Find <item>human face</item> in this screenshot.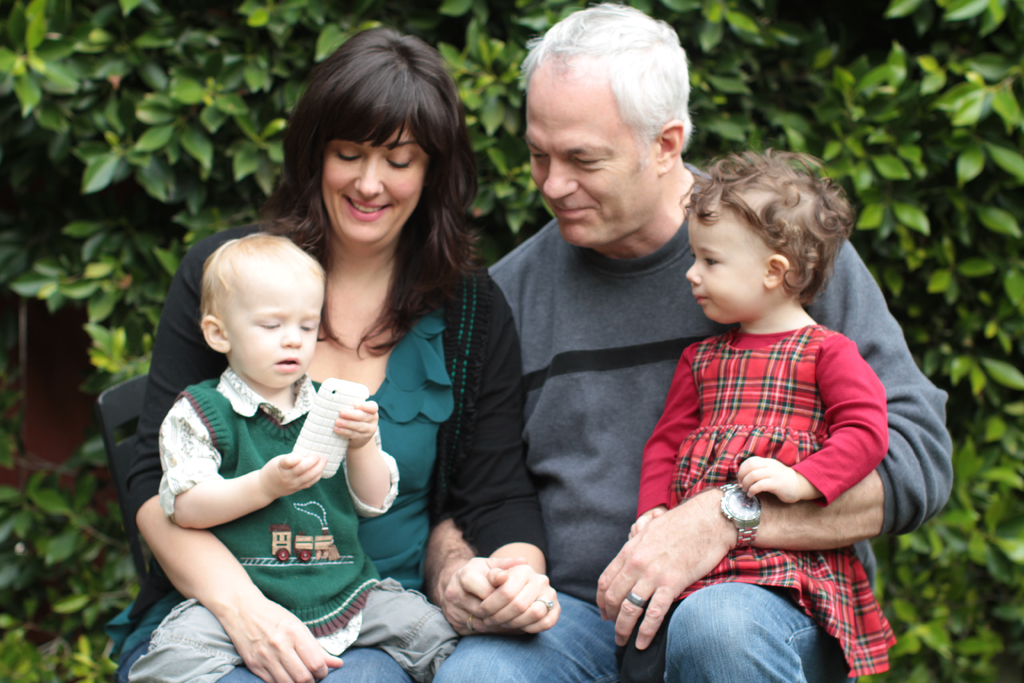
The bounding box for <item>human face</item> is (left=228, top=278, right=321, bottom=388).
